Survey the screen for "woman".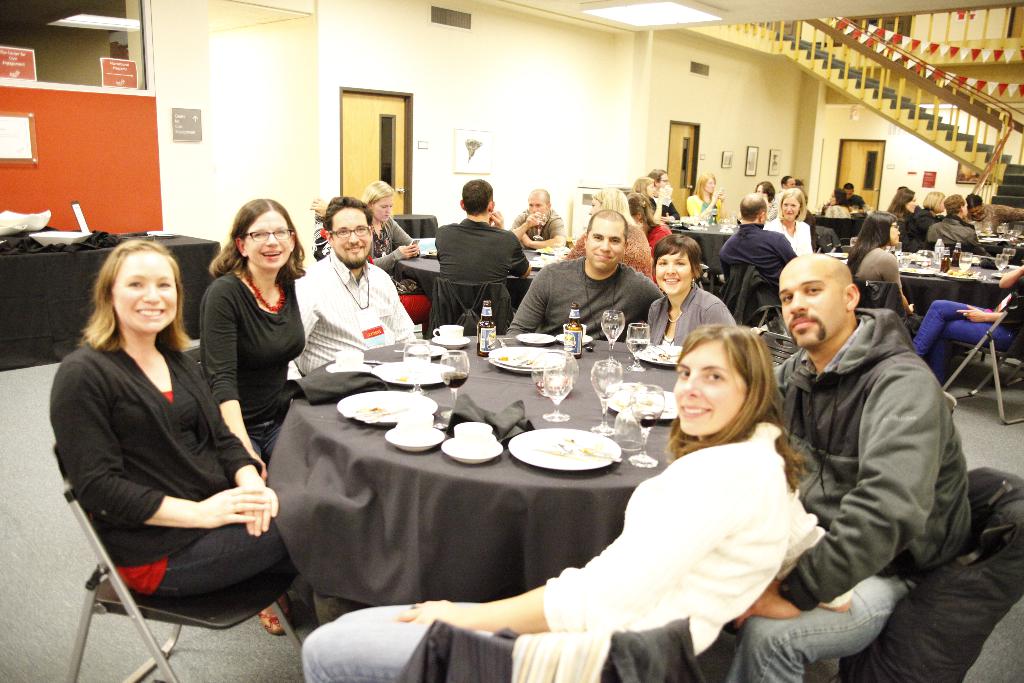
Survey found: 289:335:857:682.
